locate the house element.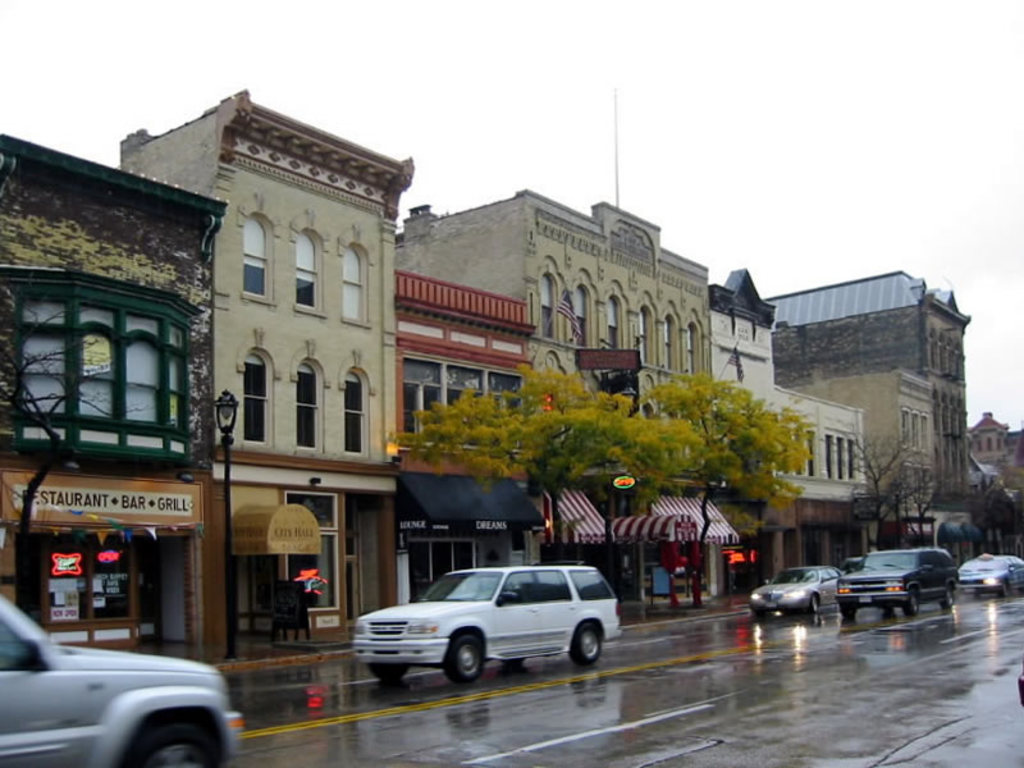
Element bbox: left=705, top=261, right=872, bottom=589.
